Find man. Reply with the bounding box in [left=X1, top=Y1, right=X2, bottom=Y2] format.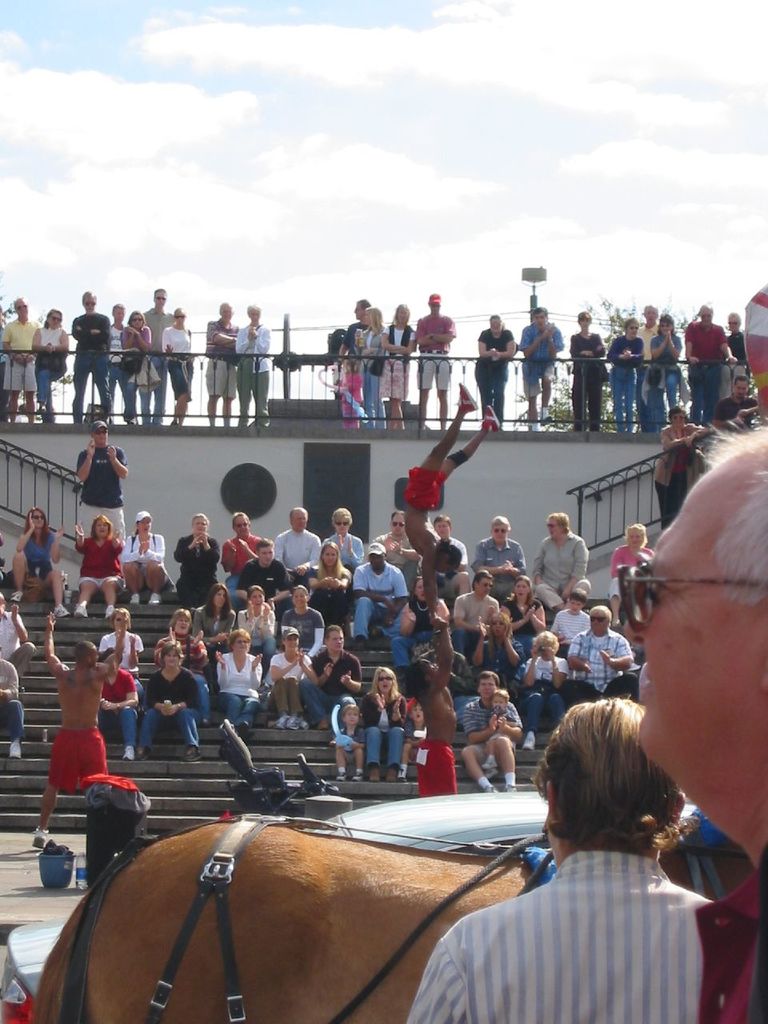
[left=634, top=410, right=767, bottom=1023].
